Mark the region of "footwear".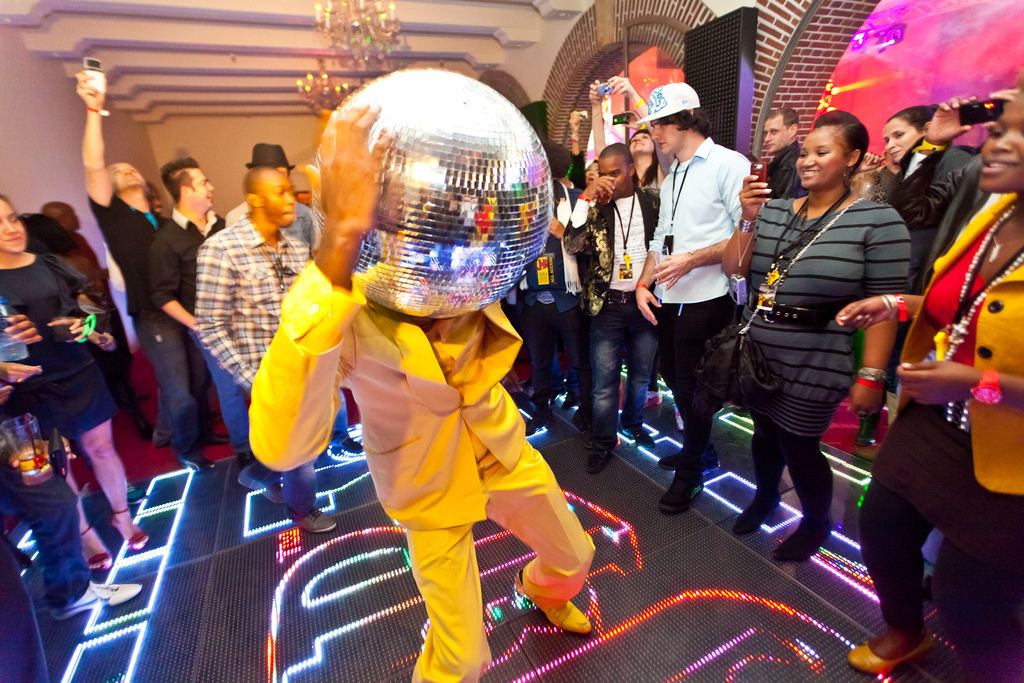
Region: 561:394:572:414.
